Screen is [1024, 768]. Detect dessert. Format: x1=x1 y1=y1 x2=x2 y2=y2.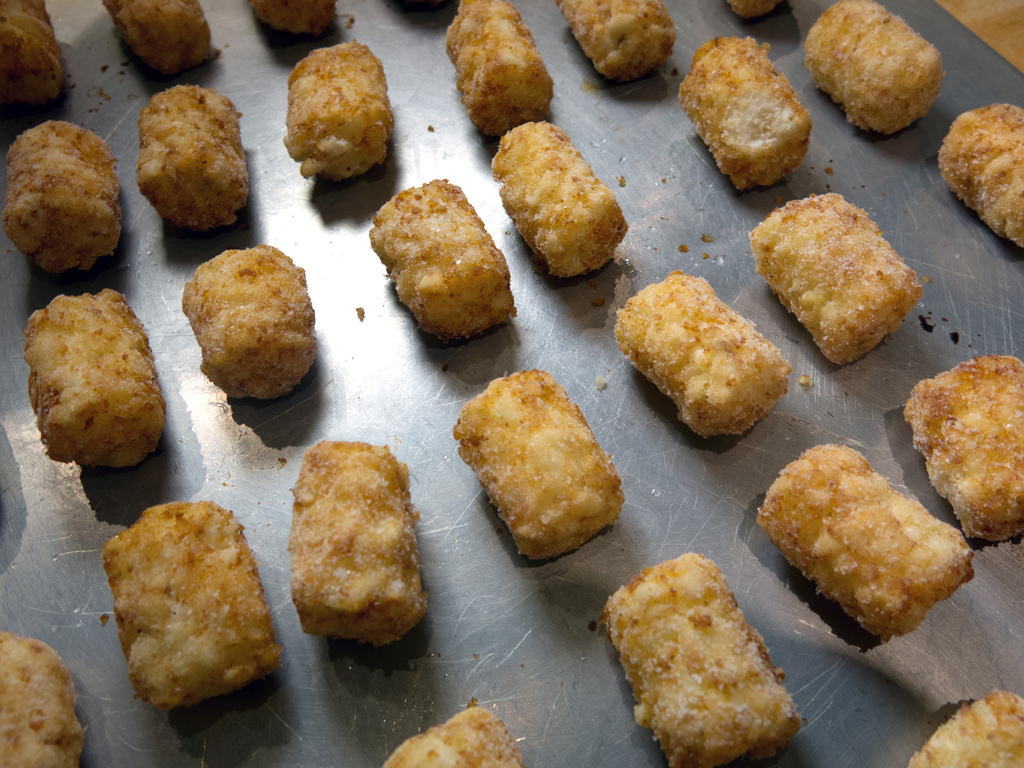
x1=612 y1=271 x2=790 y2=436.
